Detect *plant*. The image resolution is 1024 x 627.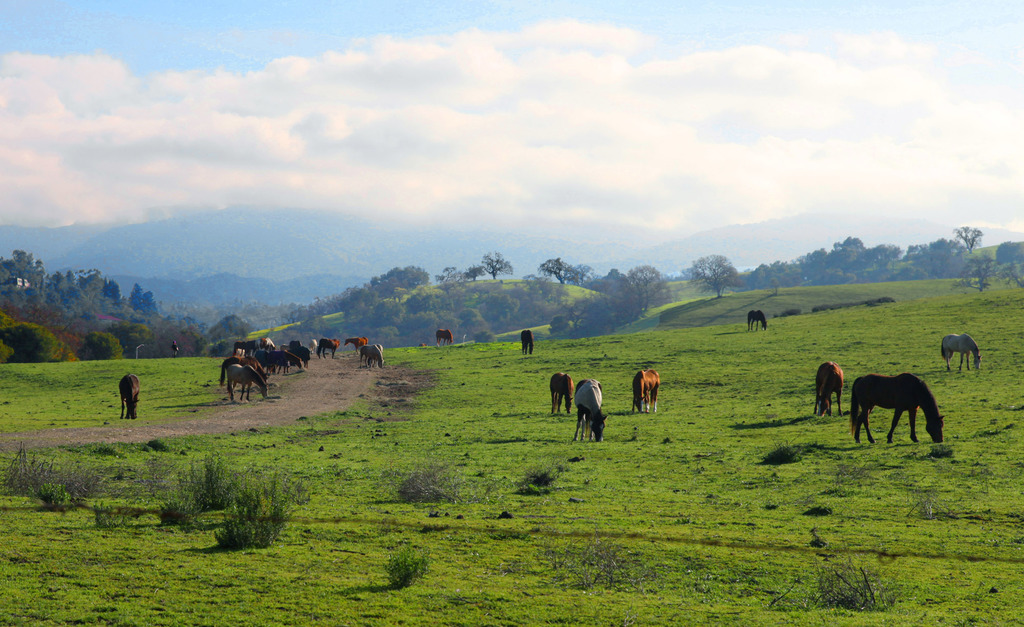
box=[215, 482, 279, 540].
